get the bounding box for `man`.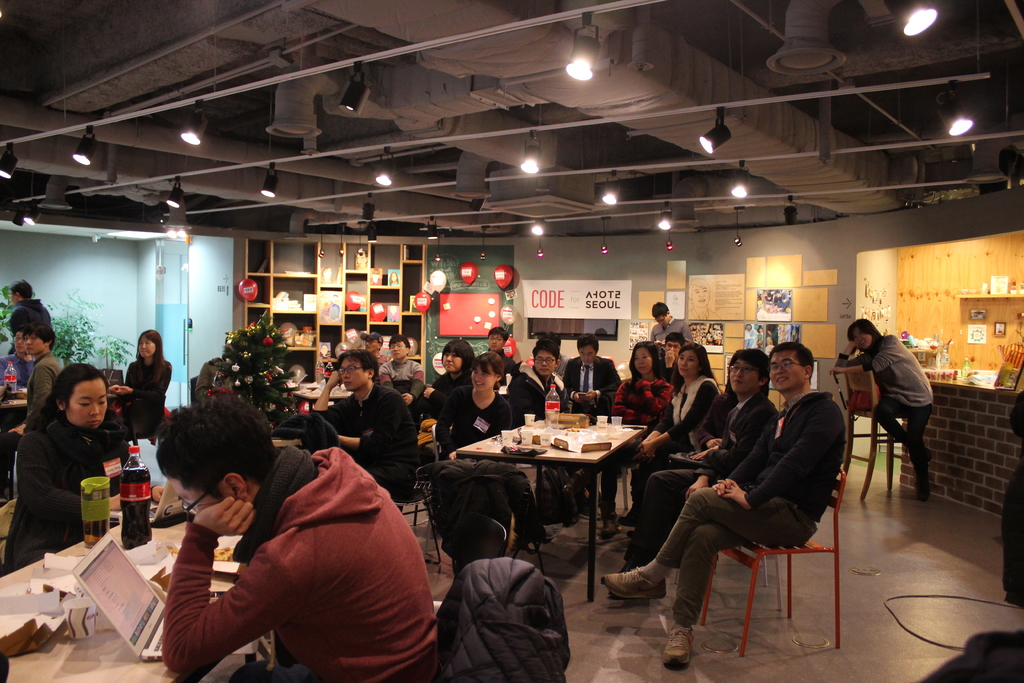
bbox(484, 322, 517, 384).
